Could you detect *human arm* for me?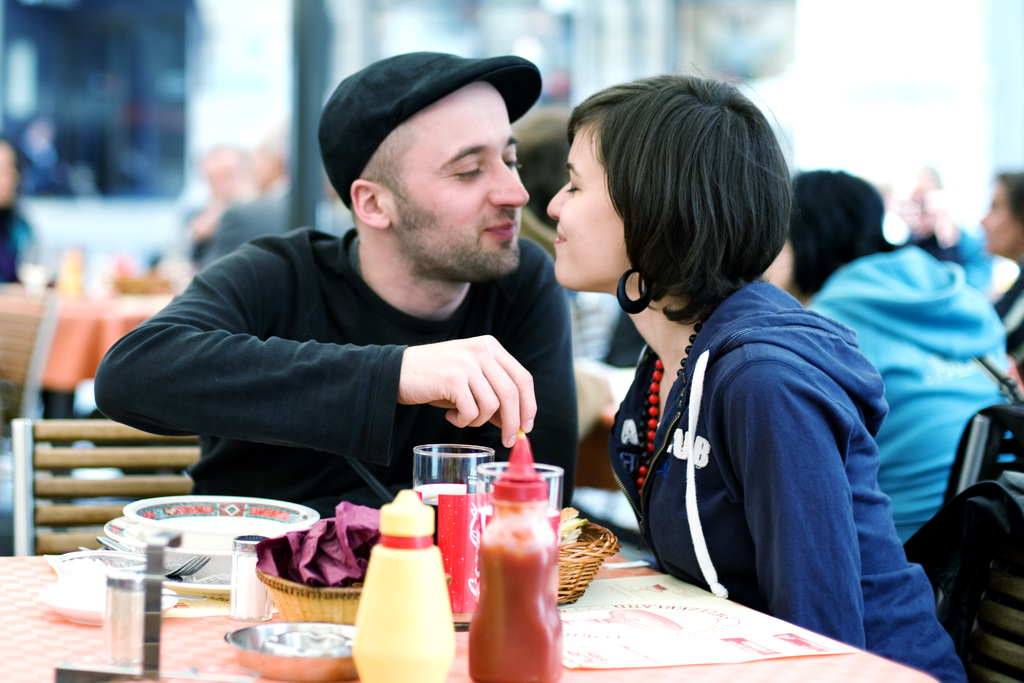
Detection result: pyautogui.locateOnScreen(85, 238, 545, 451).
